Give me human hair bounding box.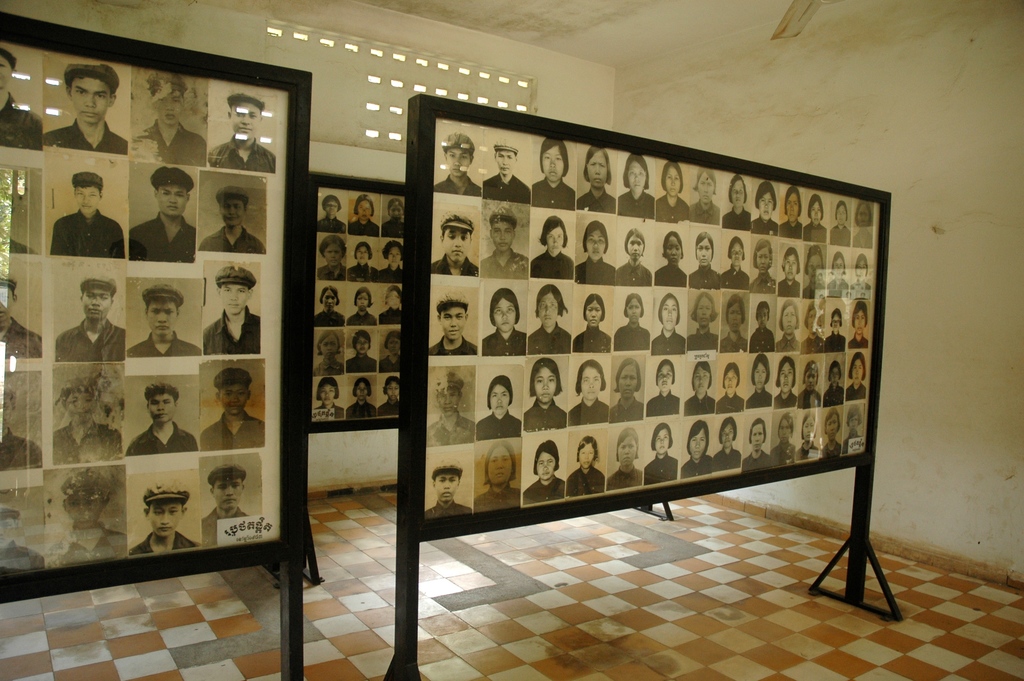
753,180,776,210.
